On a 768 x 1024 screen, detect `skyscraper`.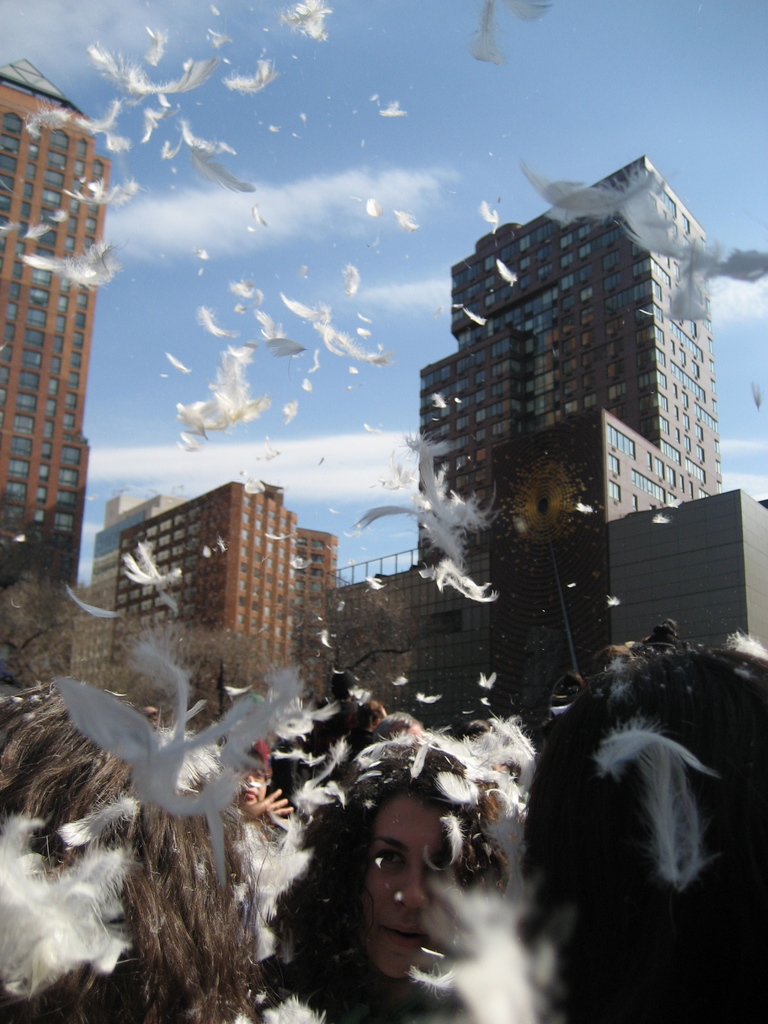
{"x1": 0, "y1": 52, "x2": 110, "y2": 774}.
